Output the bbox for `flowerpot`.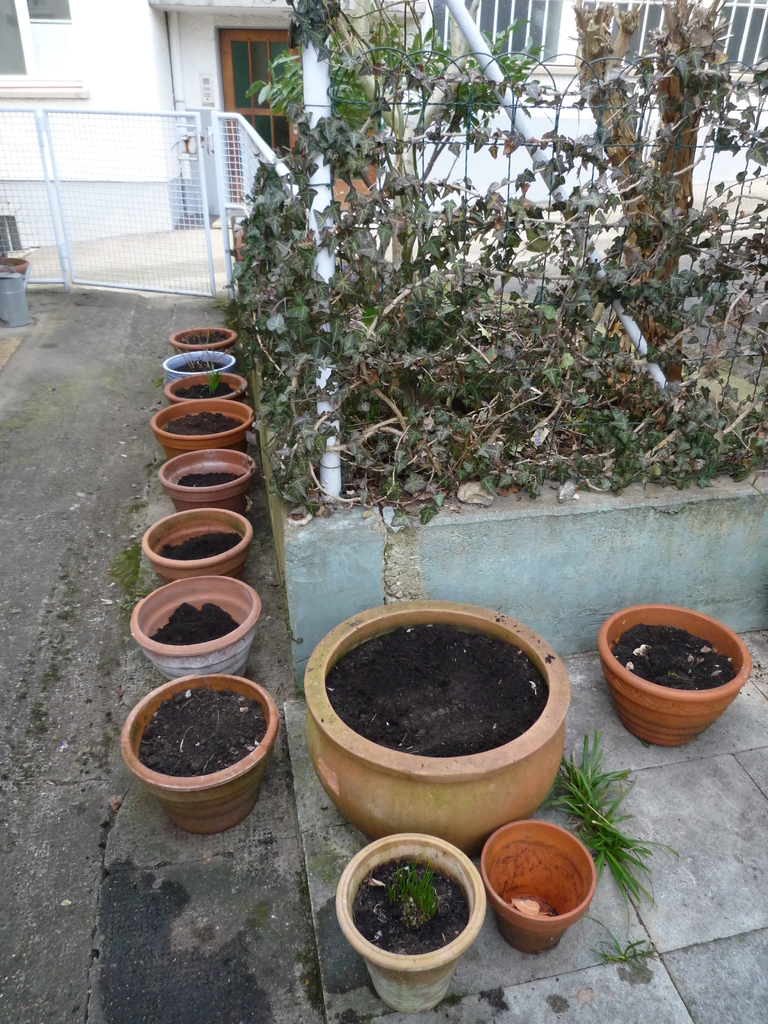
select_region(168, 326, 236, 349).
